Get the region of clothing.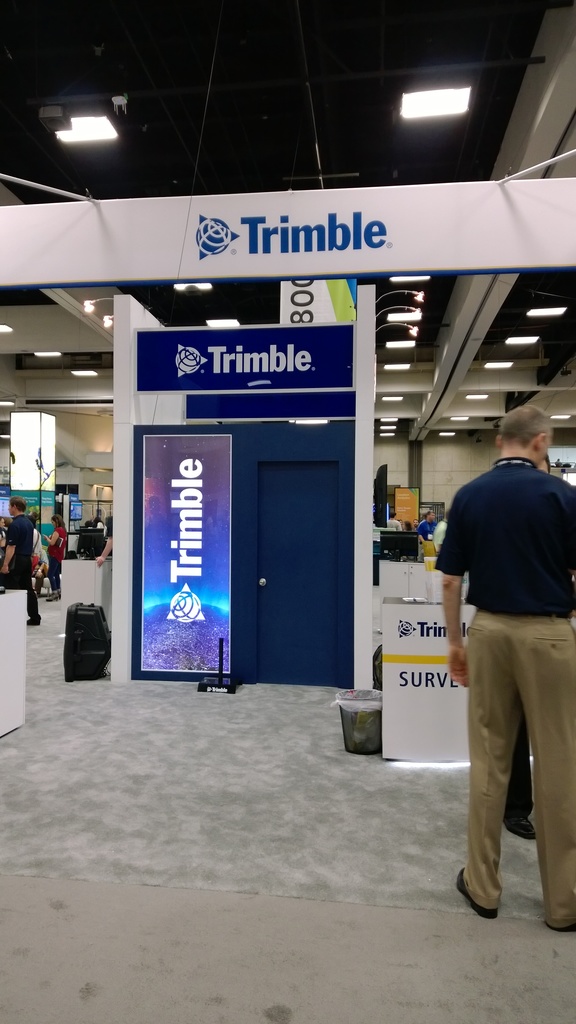
[x1=44, y1=526, x2=68, y2=586].
